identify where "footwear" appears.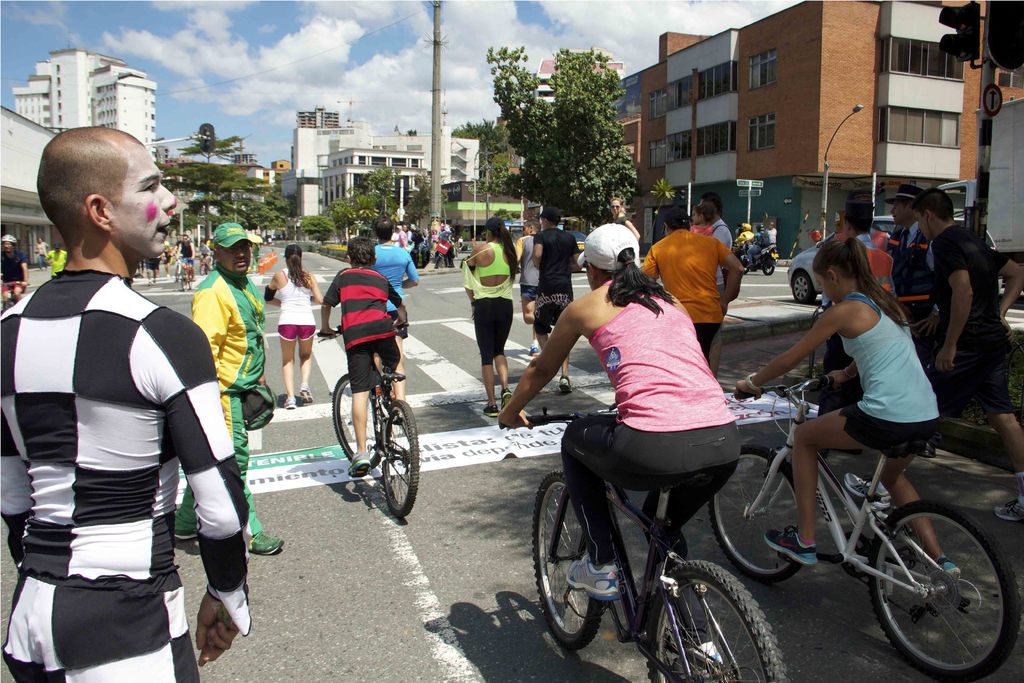
Appears at left=166, top=274, right=168, bottom=279.
